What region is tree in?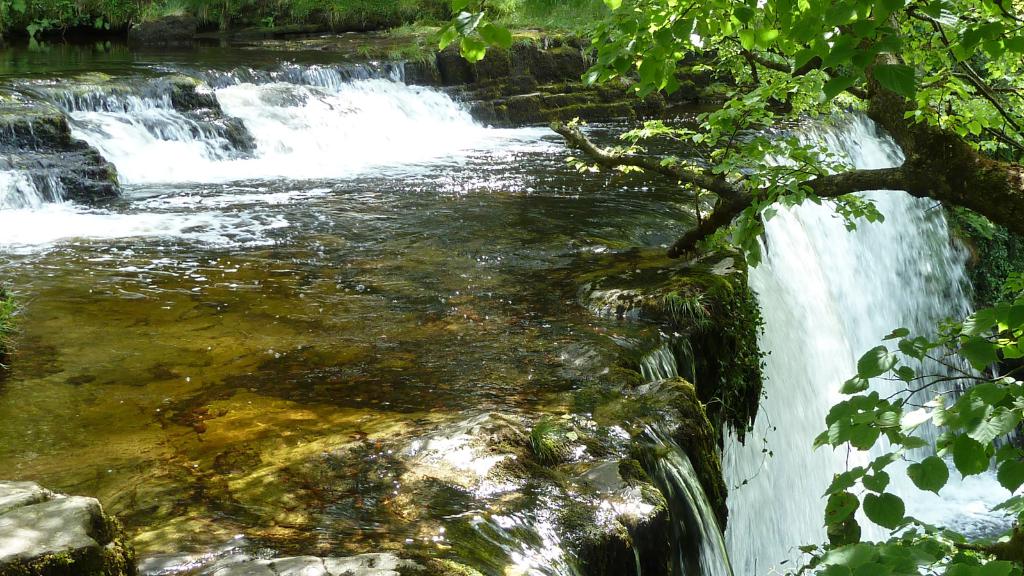
bbox(442, 0, 1023, 575).
